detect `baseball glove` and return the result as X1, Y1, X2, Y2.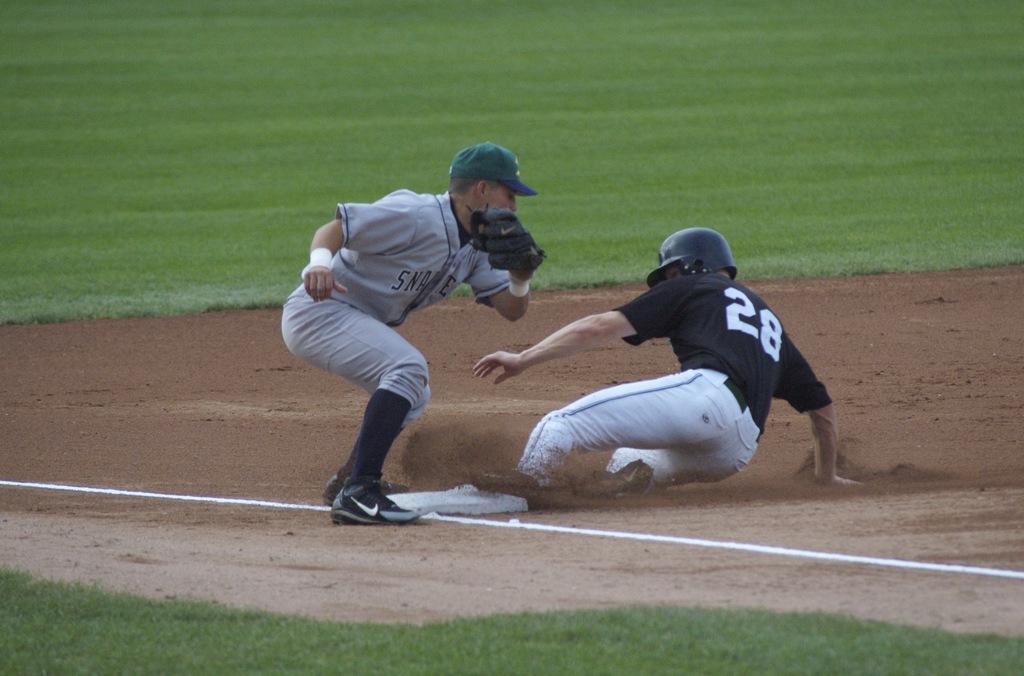
467, 204, 547, 284.
